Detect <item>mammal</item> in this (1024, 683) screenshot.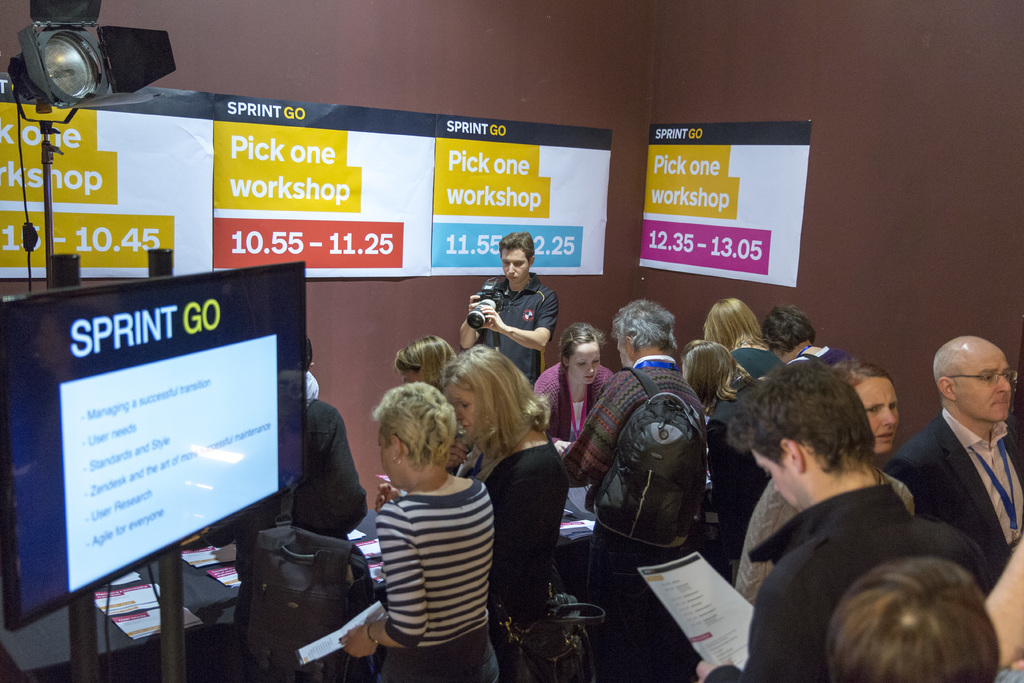
Detection: BBox(377, 334, 461, 509).
